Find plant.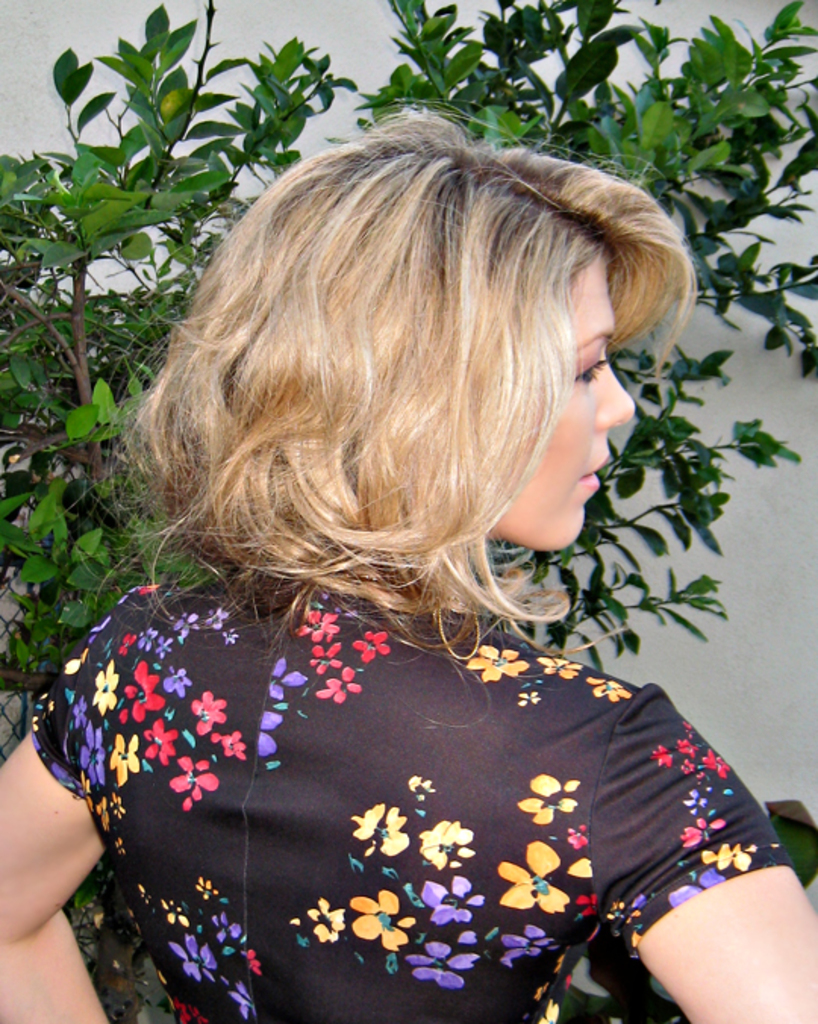
box(0, 0, 816, 1022).
